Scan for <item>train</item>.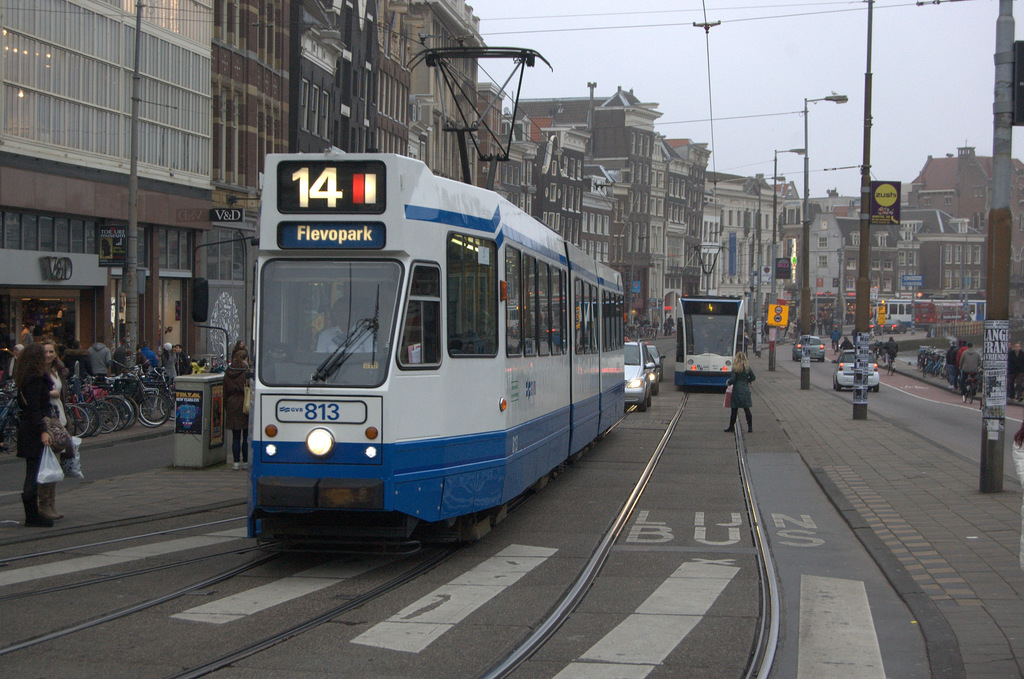
Scan result: crop(248, 31, 624, 554).
